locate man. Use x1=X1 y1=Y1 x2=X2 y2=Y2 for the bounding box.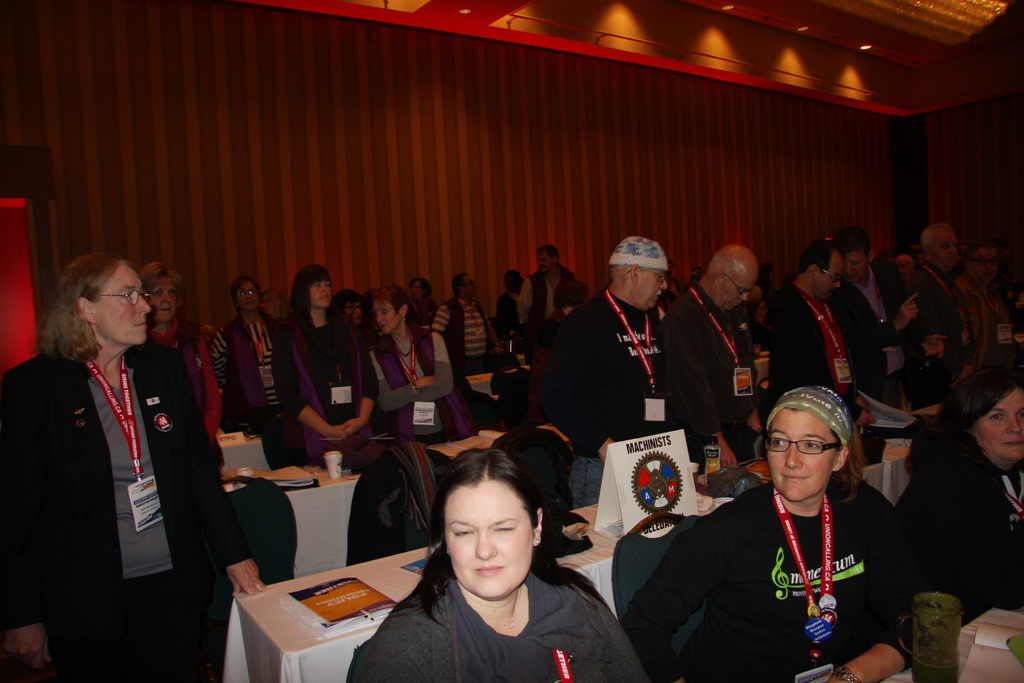
x1=911 y1=219 x2=976 y2=386.
